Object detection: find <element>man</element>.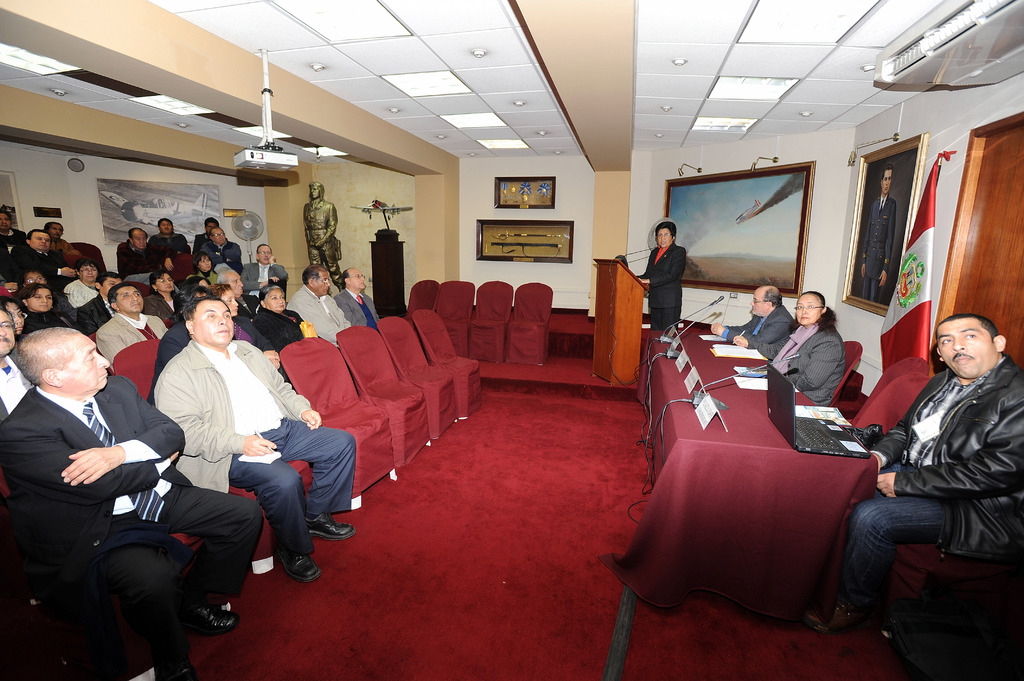
[x1=196, y1=227, x2=244, y2=278].
